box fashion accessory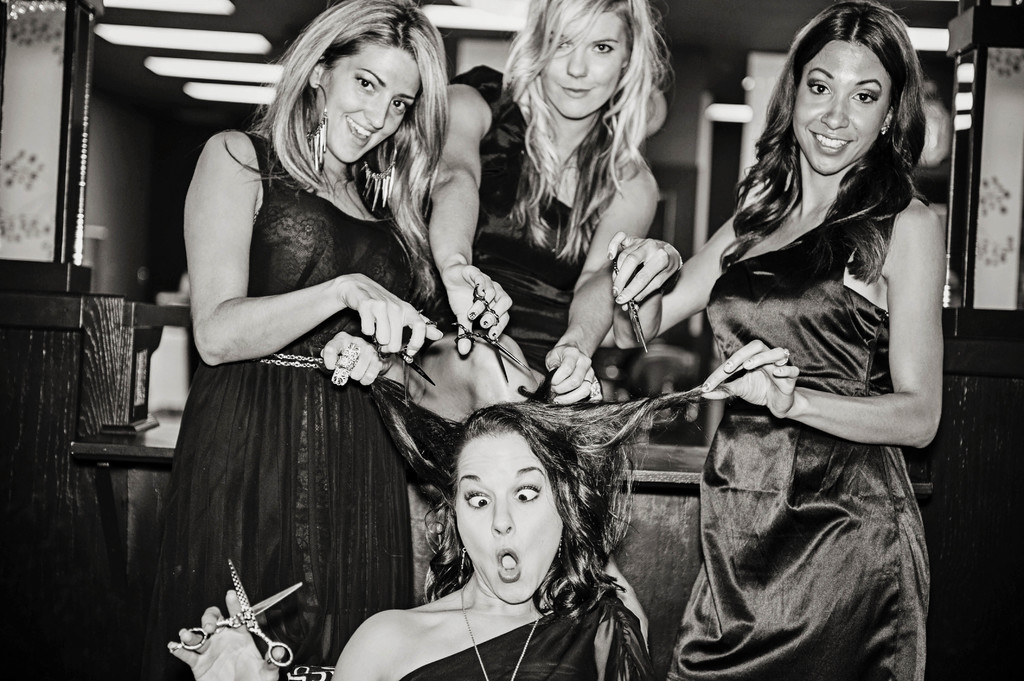
Rect(332, 340, 361, 388)
